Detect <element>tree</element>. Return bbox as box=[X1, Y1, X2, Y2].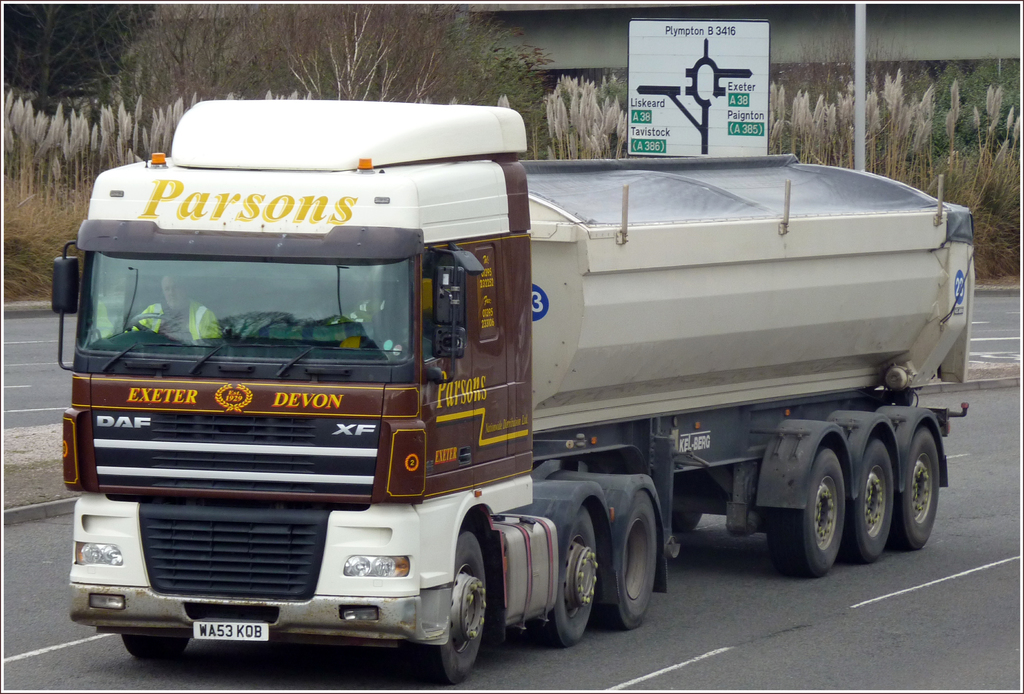
box=[3, 1, 554, 163].
